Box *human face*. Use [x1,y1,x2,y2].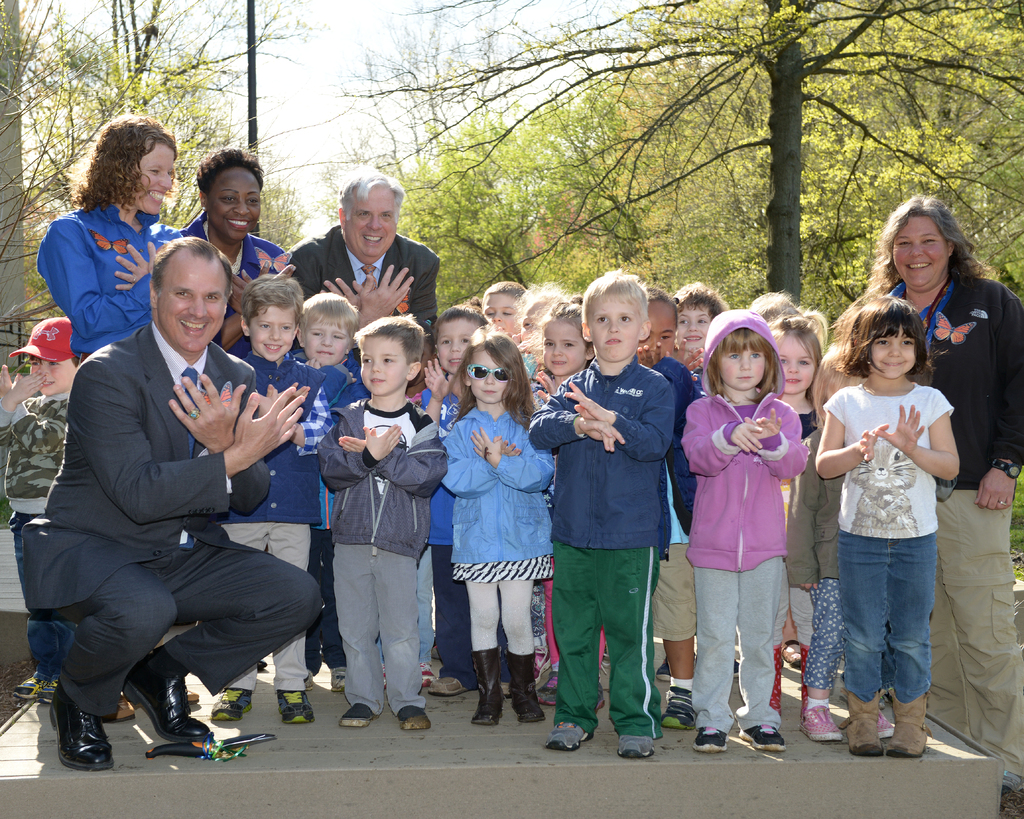
[205,166,263,241].
